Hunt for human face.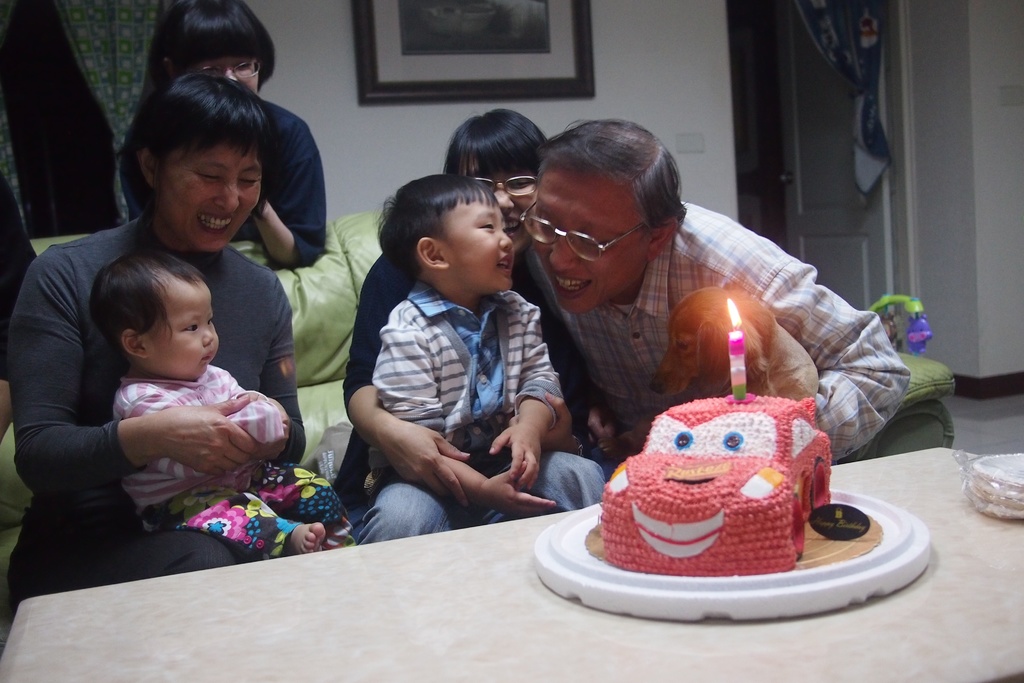
Hunted down at 470, 175, 534, 249.
